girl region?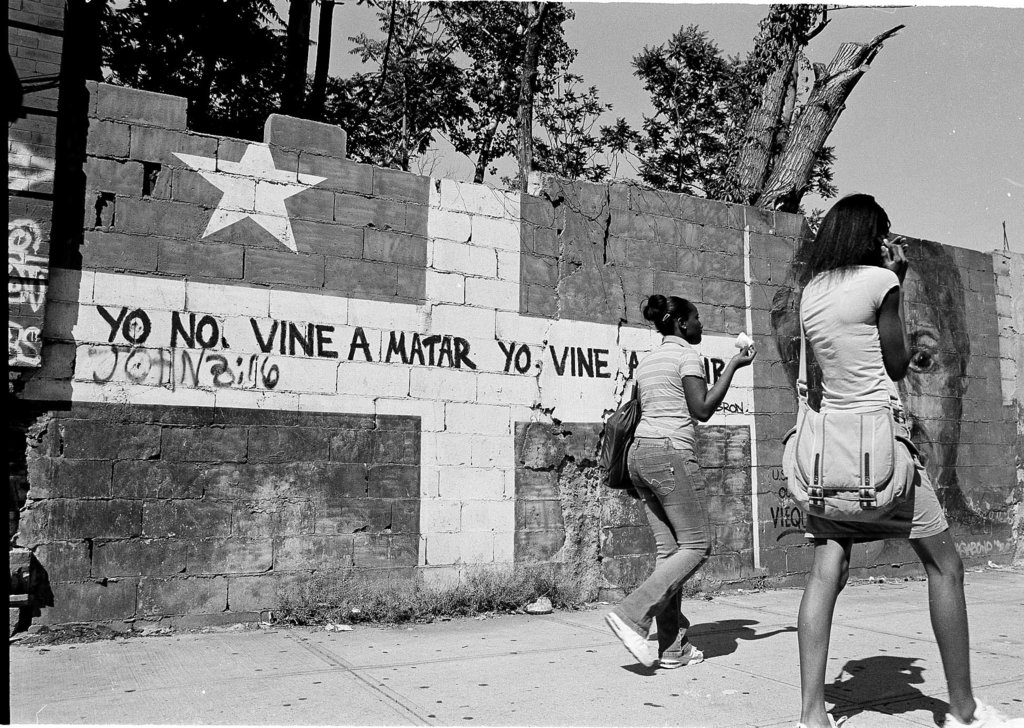
{"x1": 797, "y1": 192, "x2": 1011, "y2": 727}
